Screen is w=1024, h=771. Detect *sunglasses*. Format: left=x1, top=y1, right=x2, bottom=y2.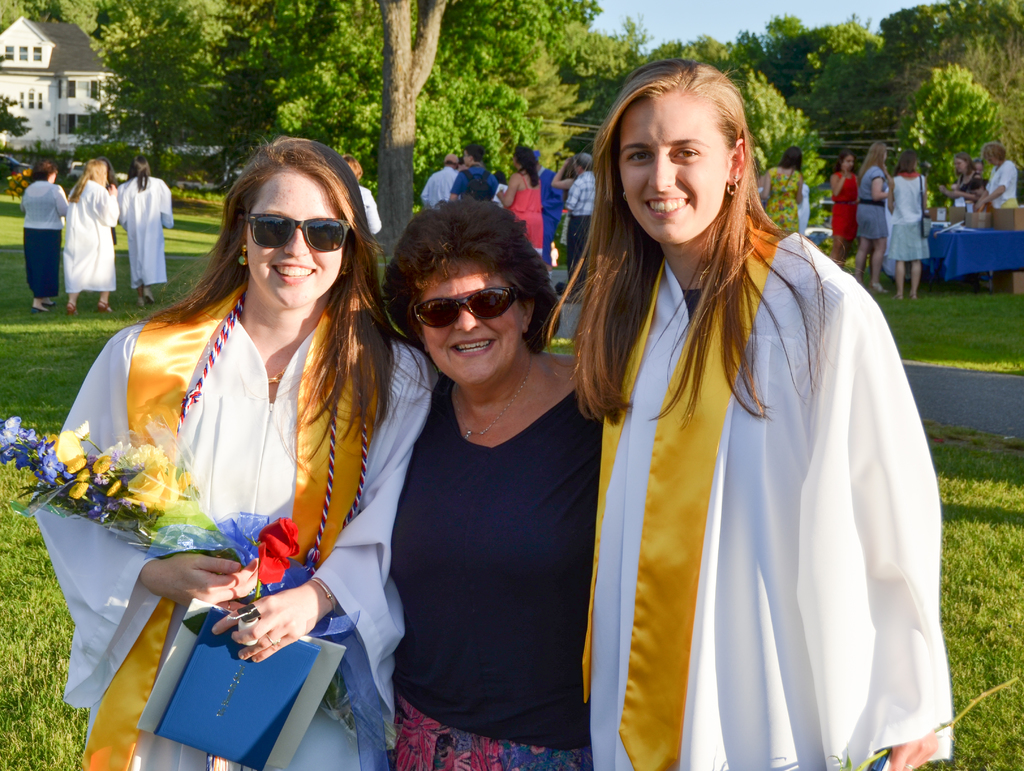
left=239, top=217, right=351, bottom=248.
